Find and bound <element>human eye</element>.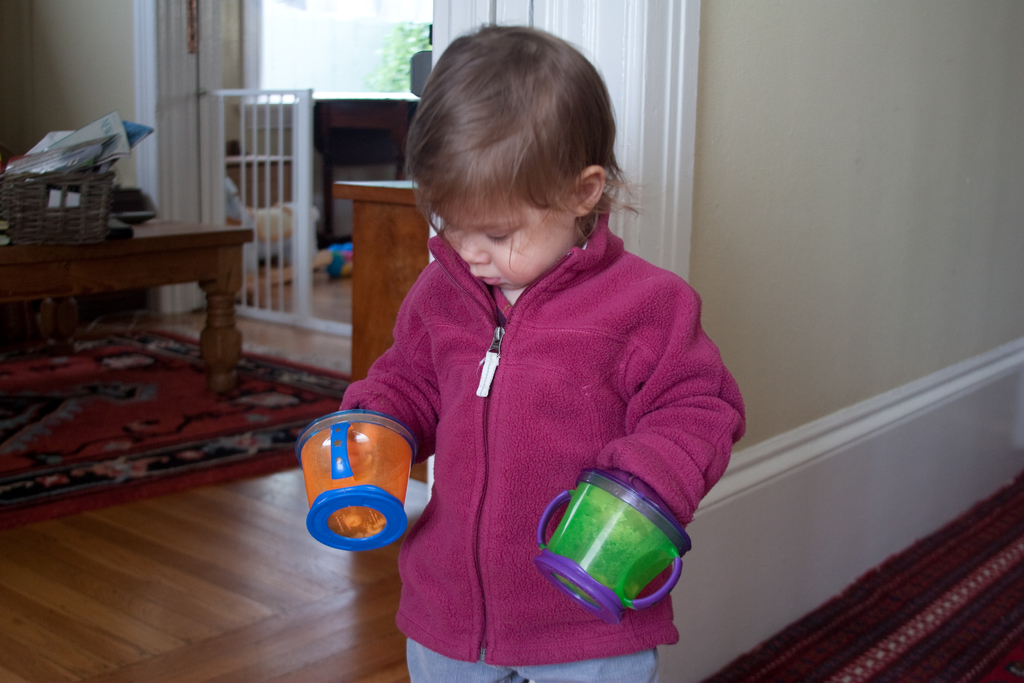
Bound: (left=483, top=227, right=510, bottom=242).
